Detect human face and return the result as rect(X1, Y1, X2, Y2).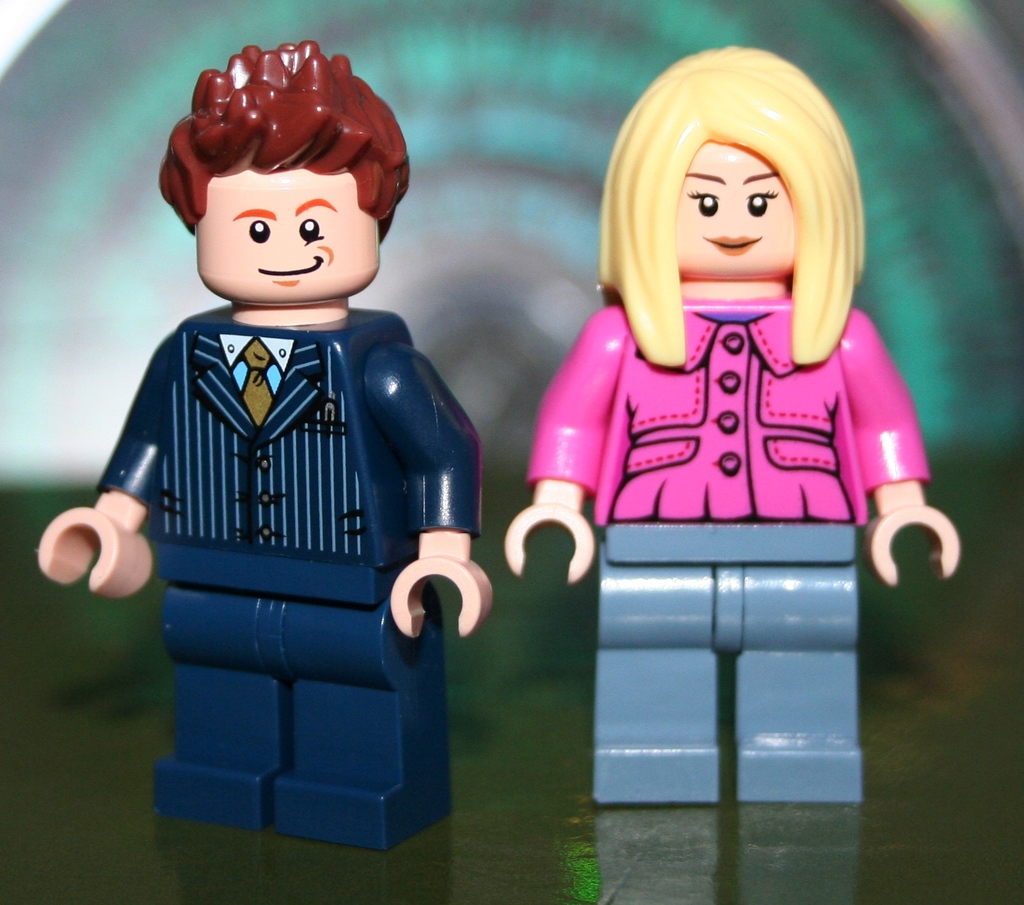
rect(676, 142, 797, 284).
